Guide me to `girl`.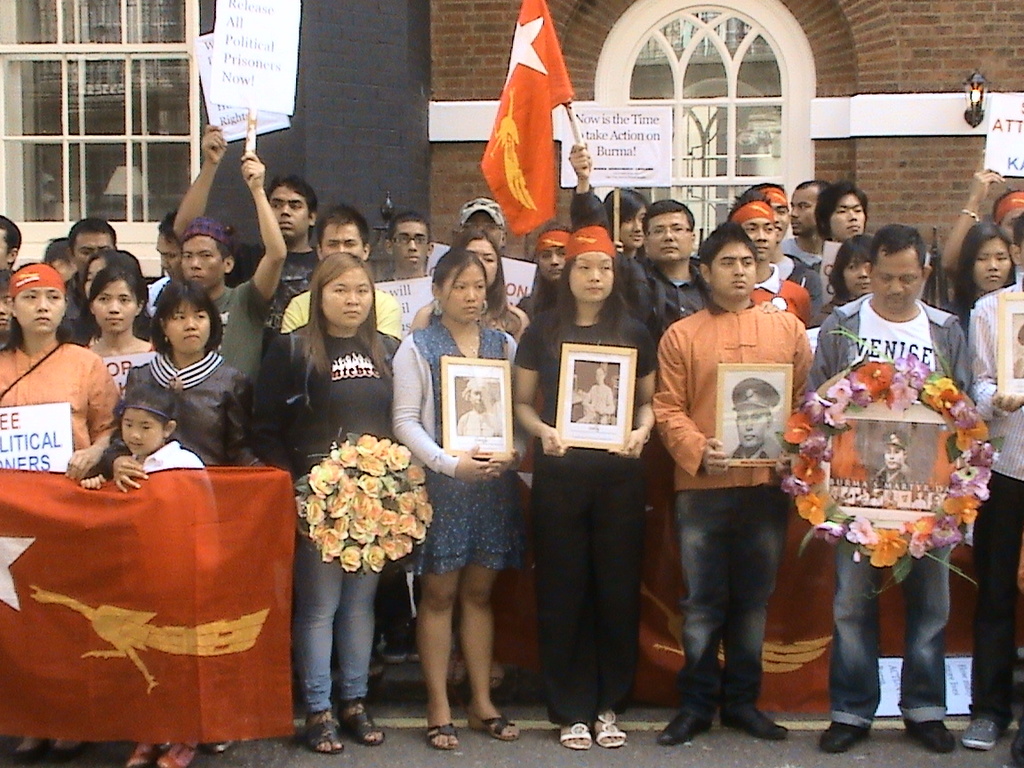
Guidance: box(76, 382, 224, 767).
